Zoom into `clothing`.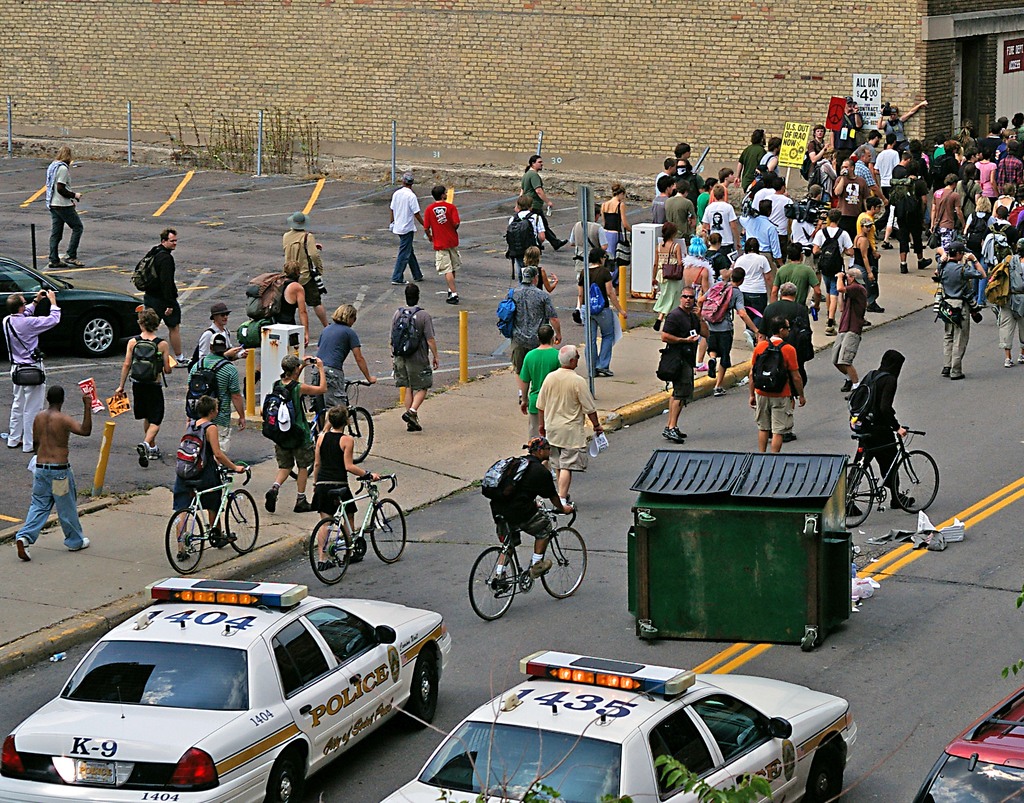
Zoom target: detection(4, 303, 60, 451).
